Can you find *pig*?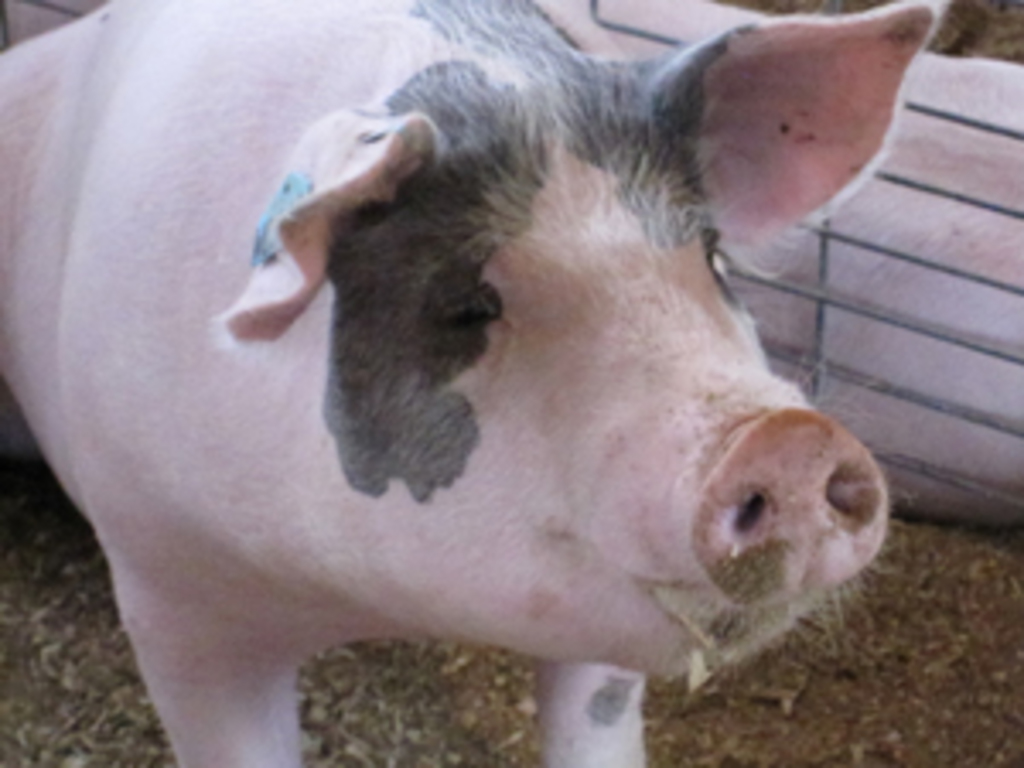
Yes, bounding box: [0,0,949,765].
